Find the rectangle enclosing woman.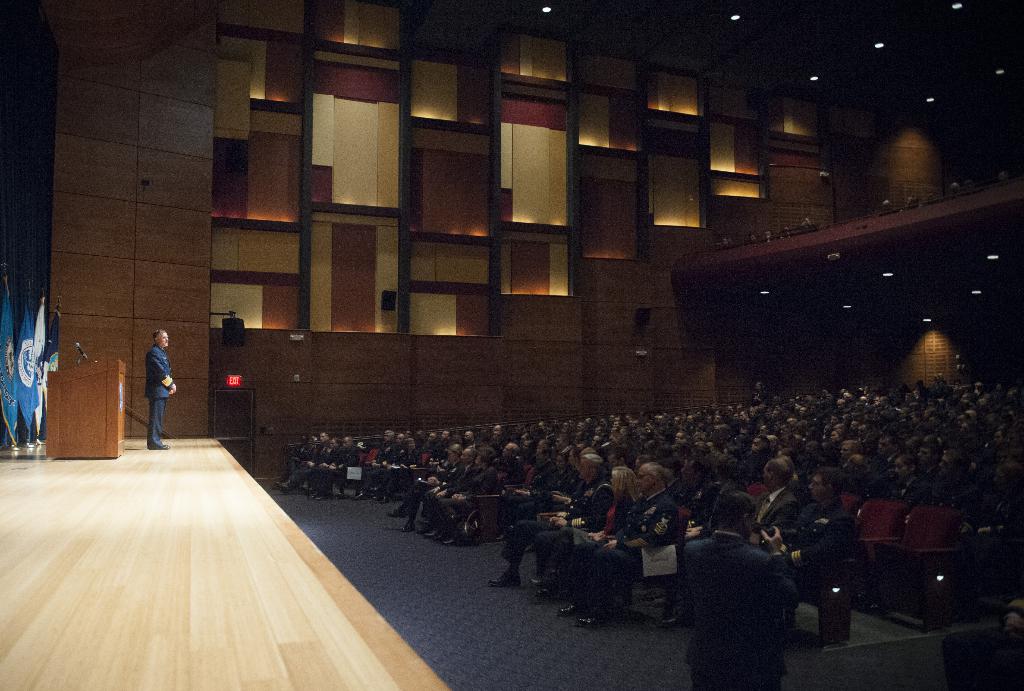
pyautogui.locateOnScreen(434, 448, 497, 546).
